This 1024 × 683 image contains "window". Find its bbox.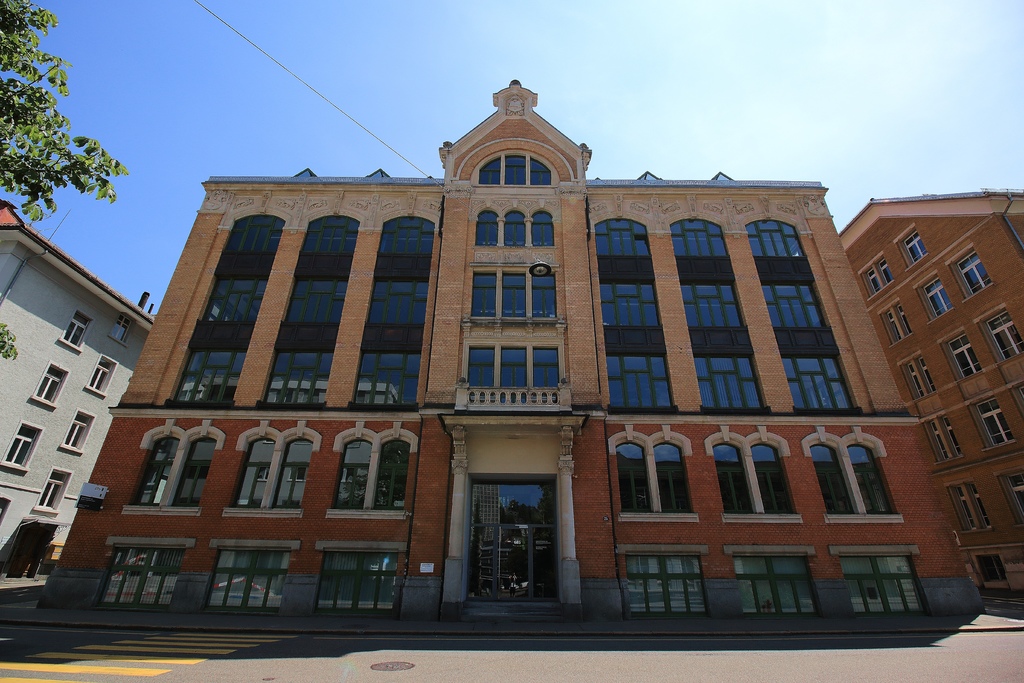
crop(896, 228, 932, 267).
